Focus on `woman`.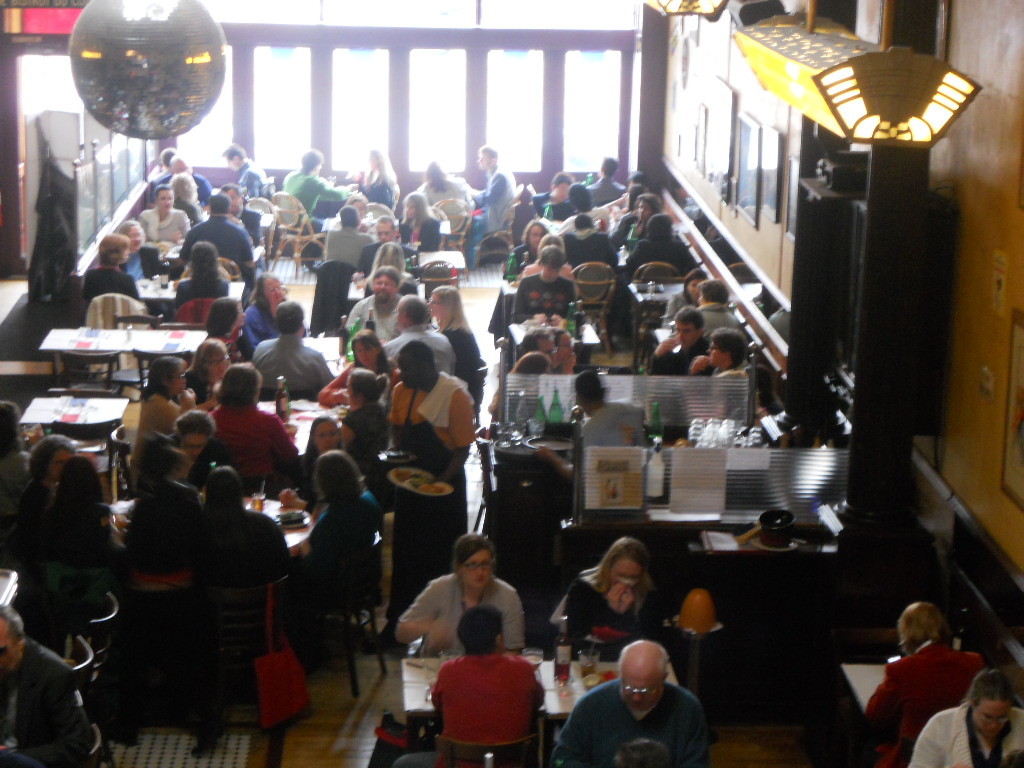
Focused at box=[127, 358, 200, 477].
